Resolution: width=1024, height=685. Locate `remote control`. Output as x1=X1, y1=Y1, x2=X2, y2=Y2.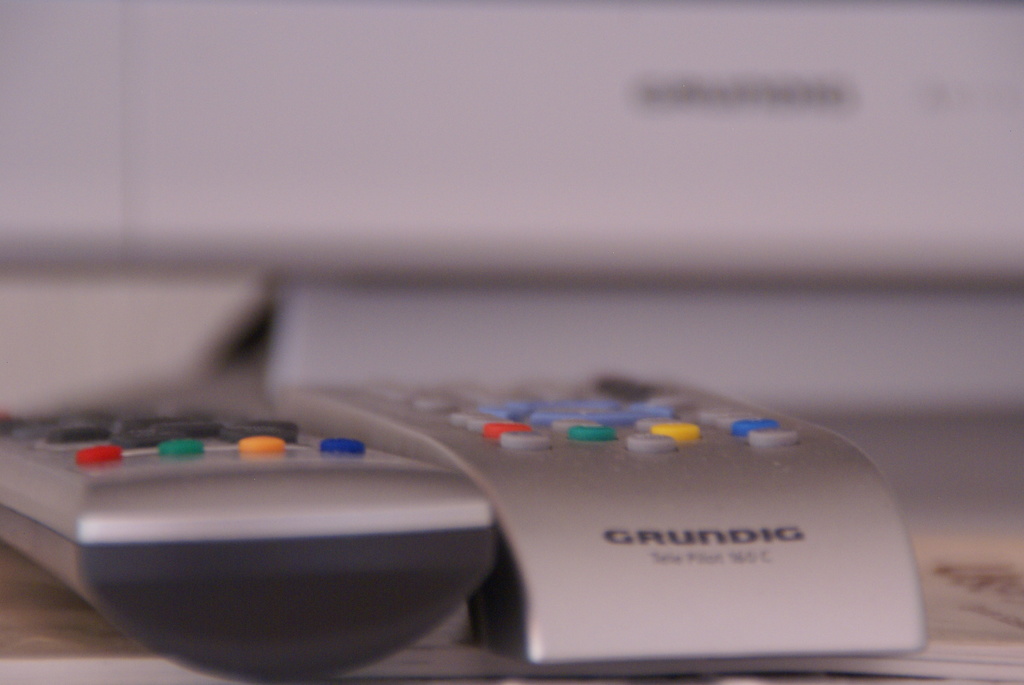
x1=273, y1=376, x2=929, y2=667.
